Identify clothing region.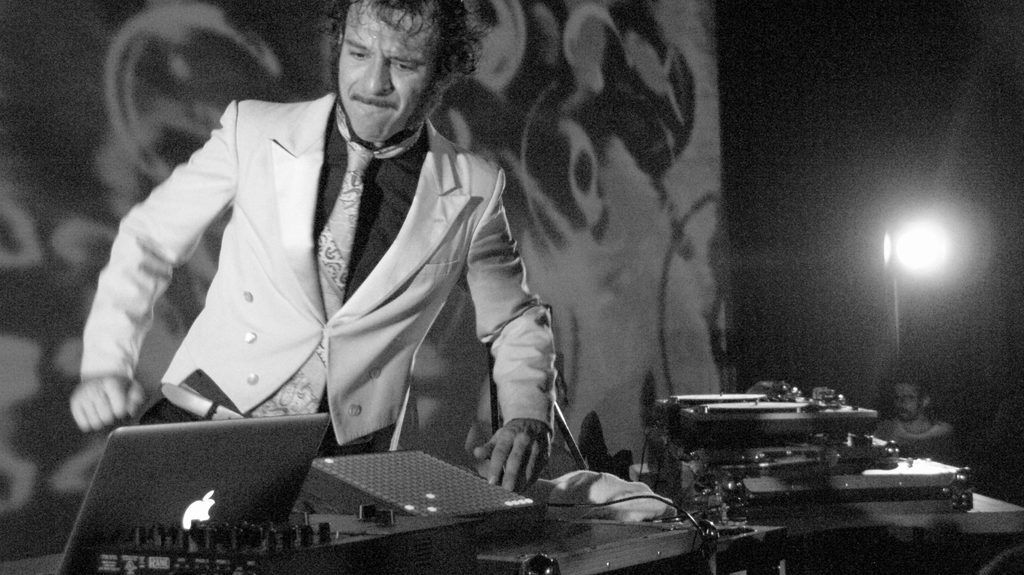
Region: box(98, 56, 551, 463).
